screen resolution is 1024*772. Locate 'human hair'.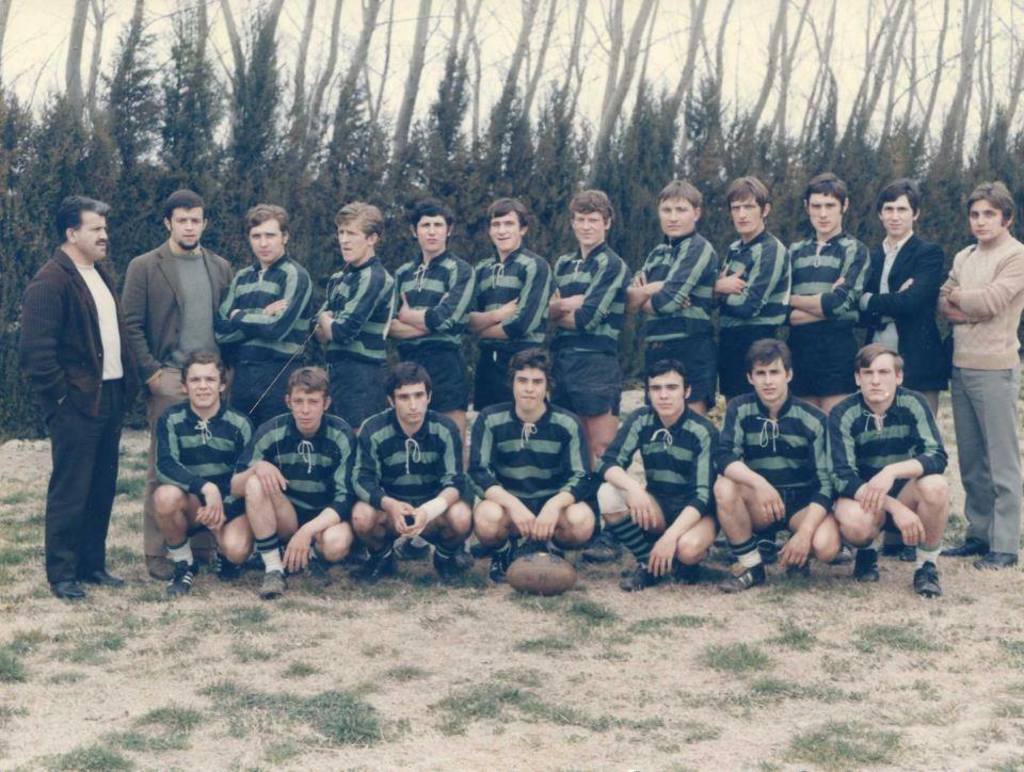
bbox=[54, 188, 108, 238].
